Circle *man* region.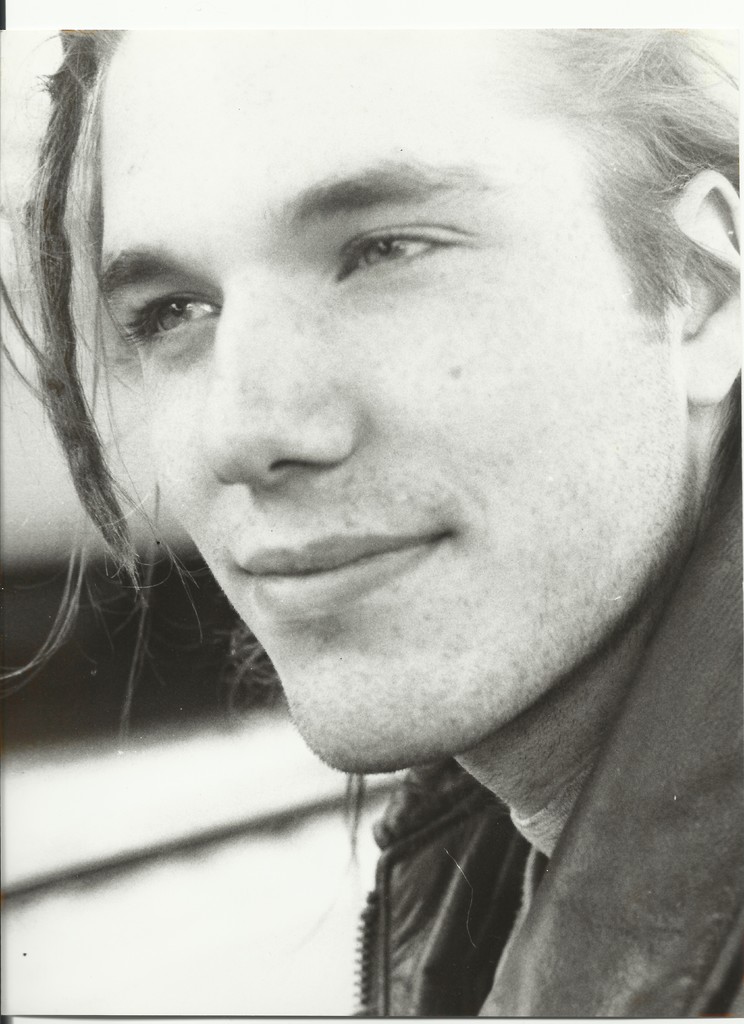
Region: box(0, 0, 743, 1023).
